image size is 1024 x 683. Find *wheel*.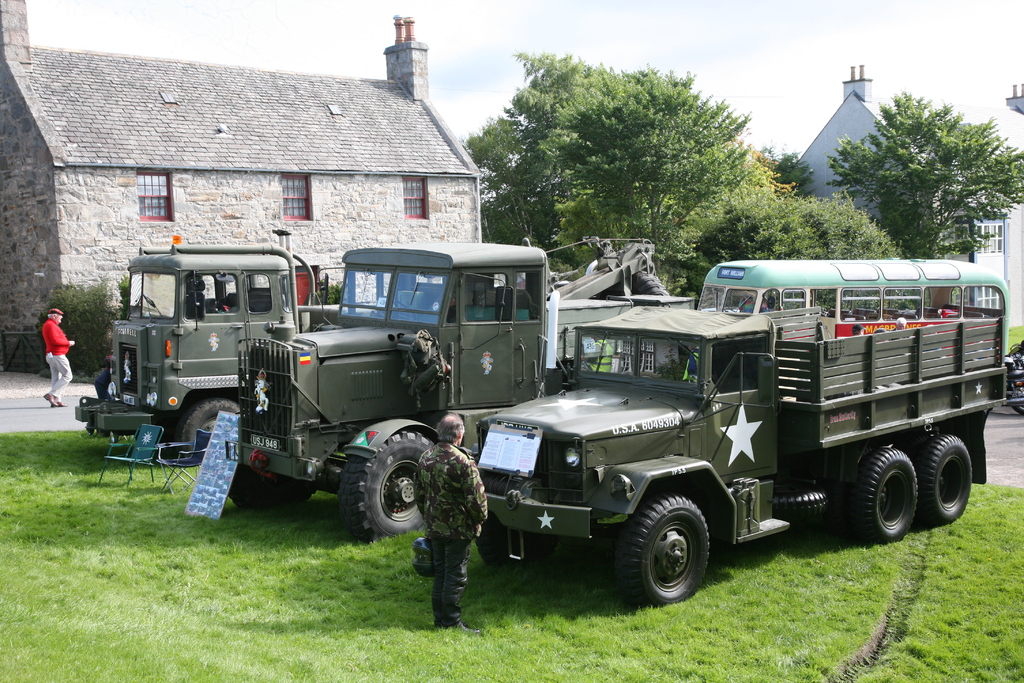
left=615, top=499, right=724, bottom=609.
